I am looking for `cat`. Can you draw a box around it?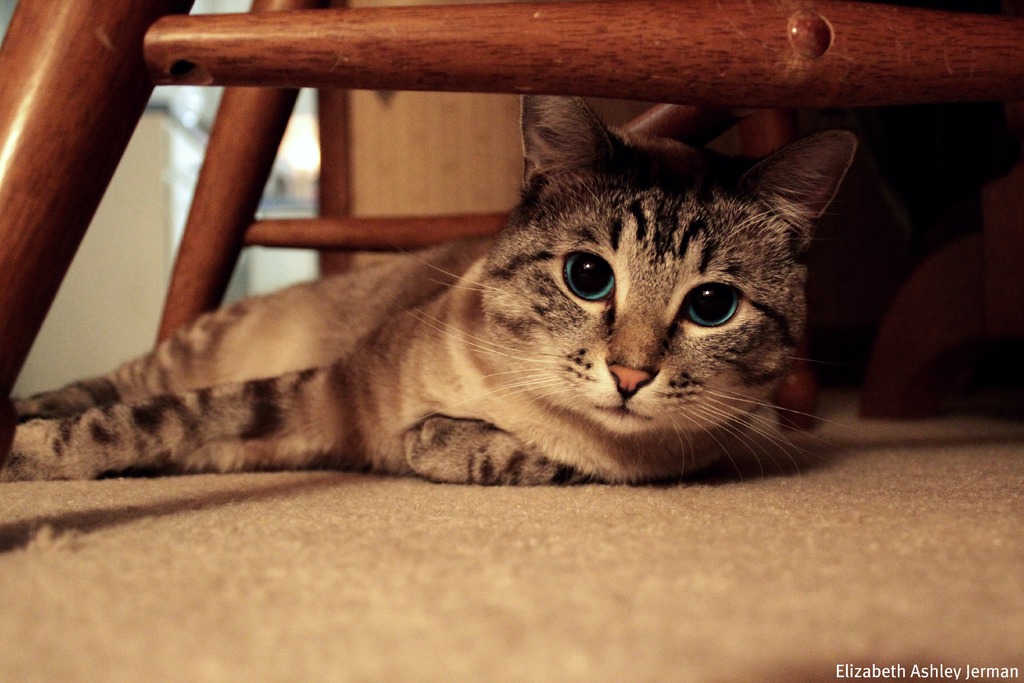
Sure, the bounding box is (0, 89, 867, 491).
